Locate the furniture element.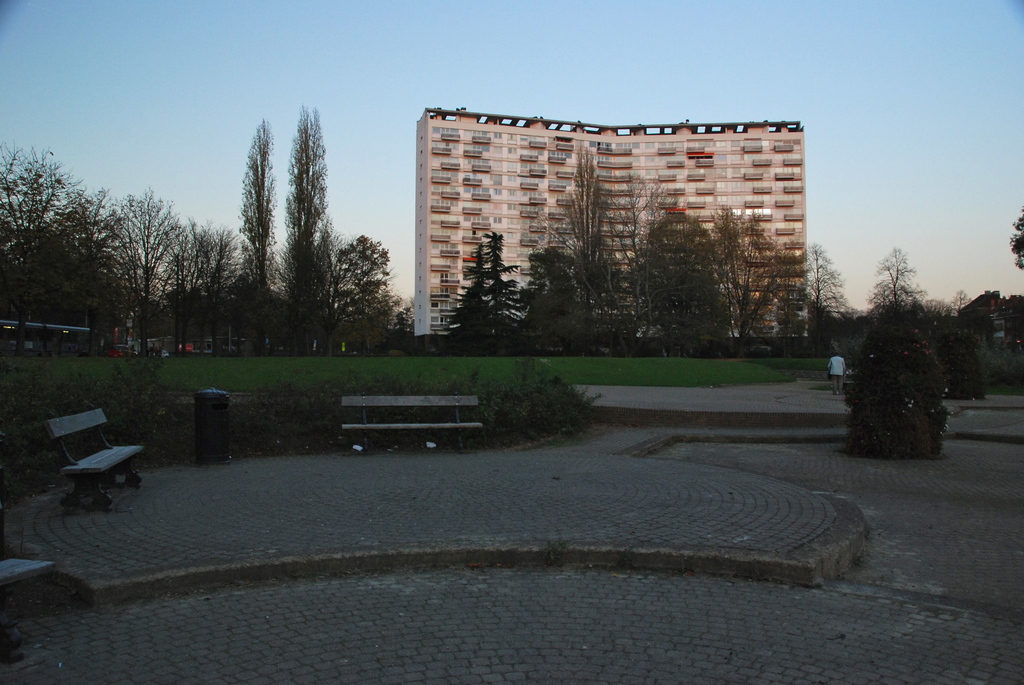
Element bbox: select_region(45, 408, 144, 510).
